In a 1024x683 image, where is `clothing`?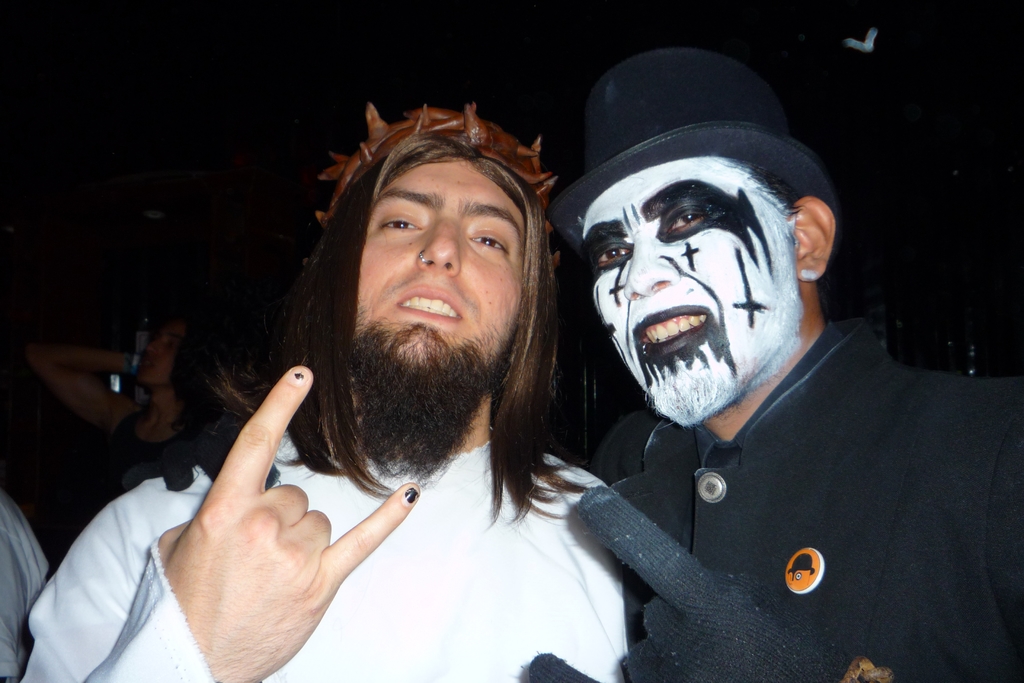
545, 293, 996, 666.
